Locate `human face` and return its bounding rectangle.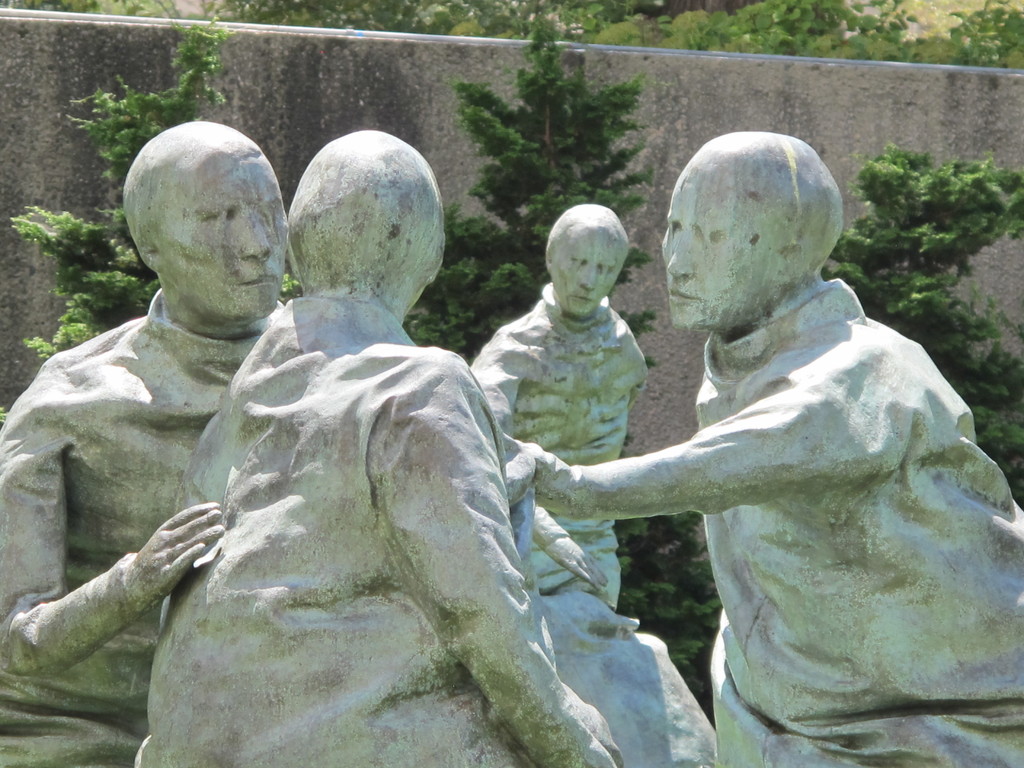
x1=168, y1=151, x2=295, y2=316.
